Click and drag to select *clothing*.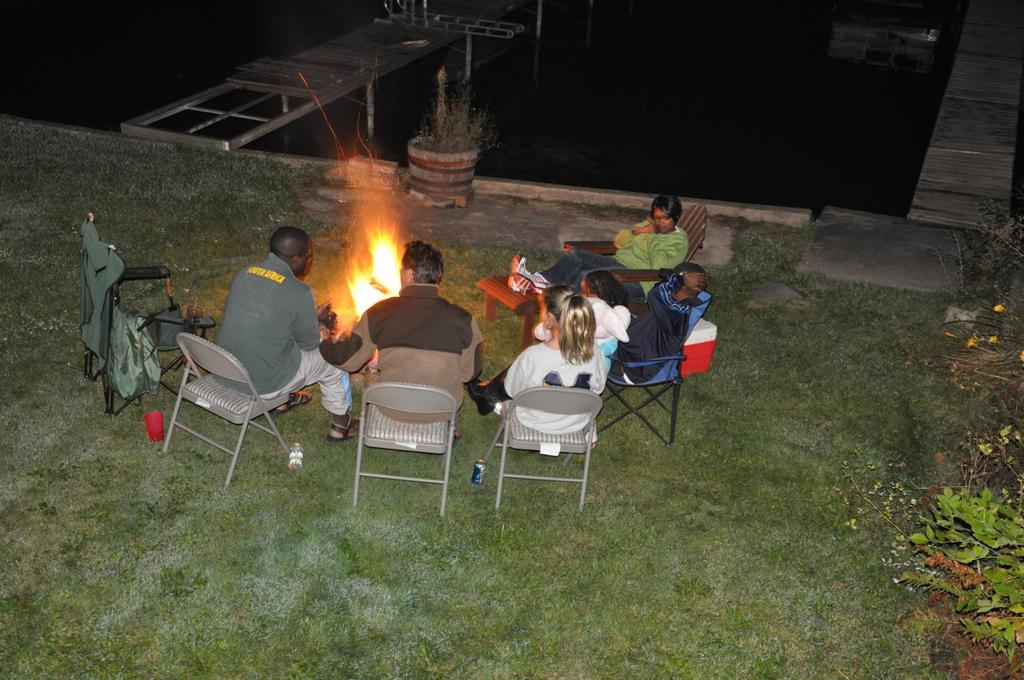
Selection: 598 271 716 379.
